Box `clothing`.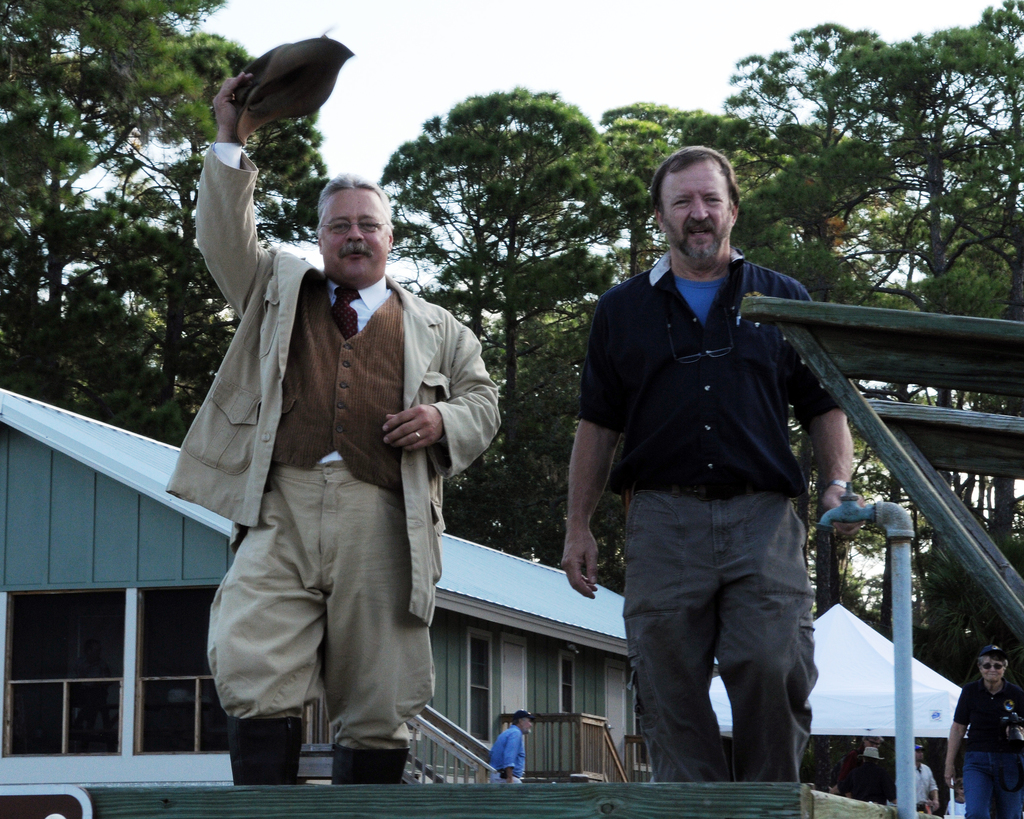
(576, 246, 844, 781).
